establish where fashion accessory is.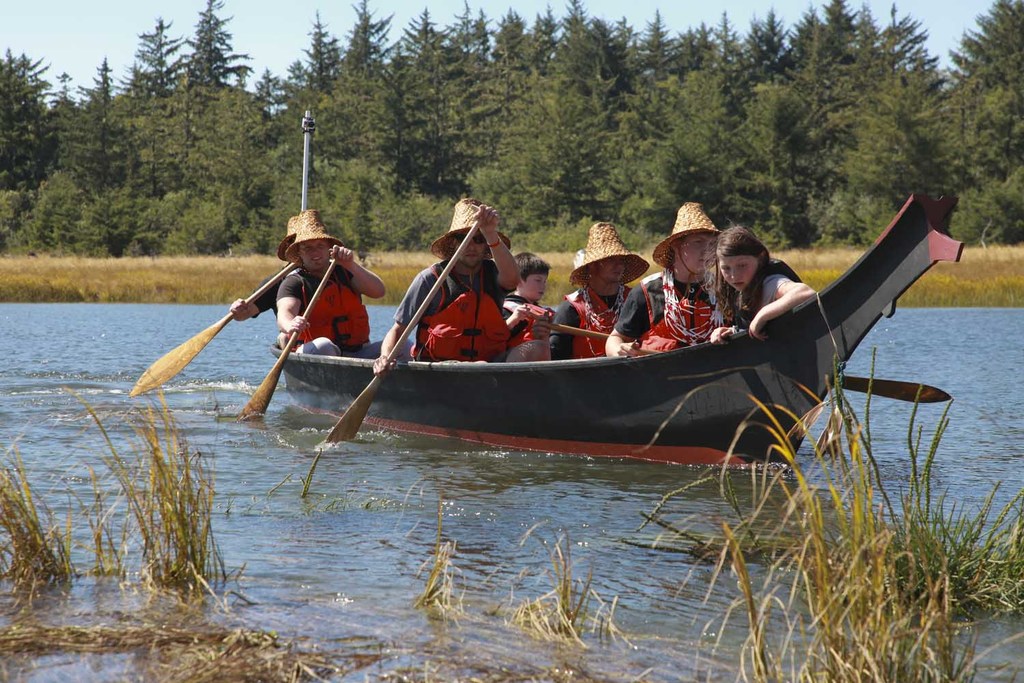
Established at rect(283, 207, 345, 267).
